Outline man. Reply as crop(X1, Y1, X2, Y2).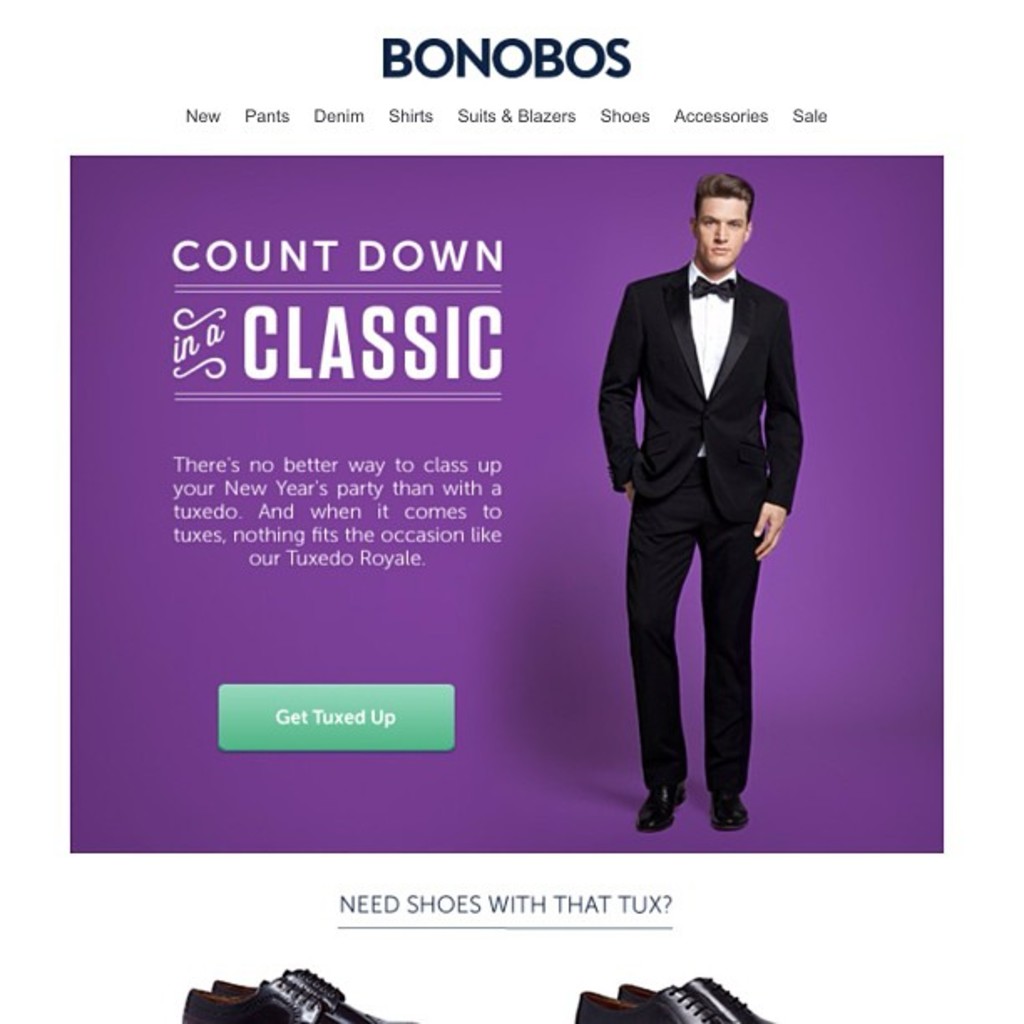
crop(594, 181, 817, 833).
